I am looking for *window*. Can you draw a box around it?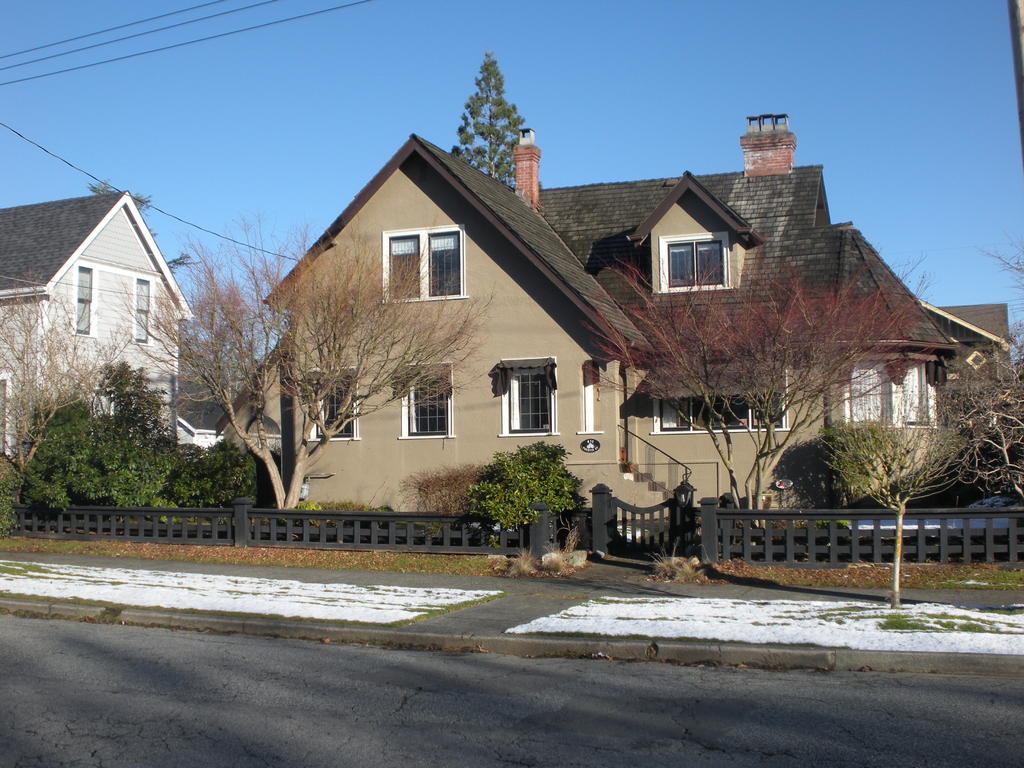
Sure, the bounding box is crop(844, 355, 944, 431).
